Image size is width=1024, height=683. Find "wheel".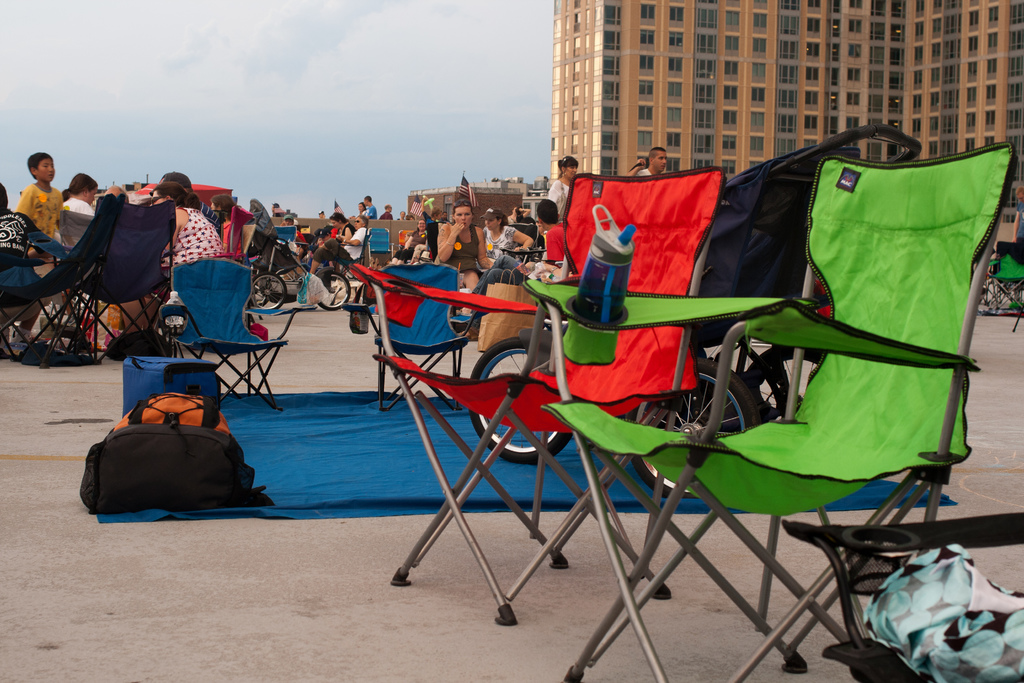
253, 279, 269, 309.
